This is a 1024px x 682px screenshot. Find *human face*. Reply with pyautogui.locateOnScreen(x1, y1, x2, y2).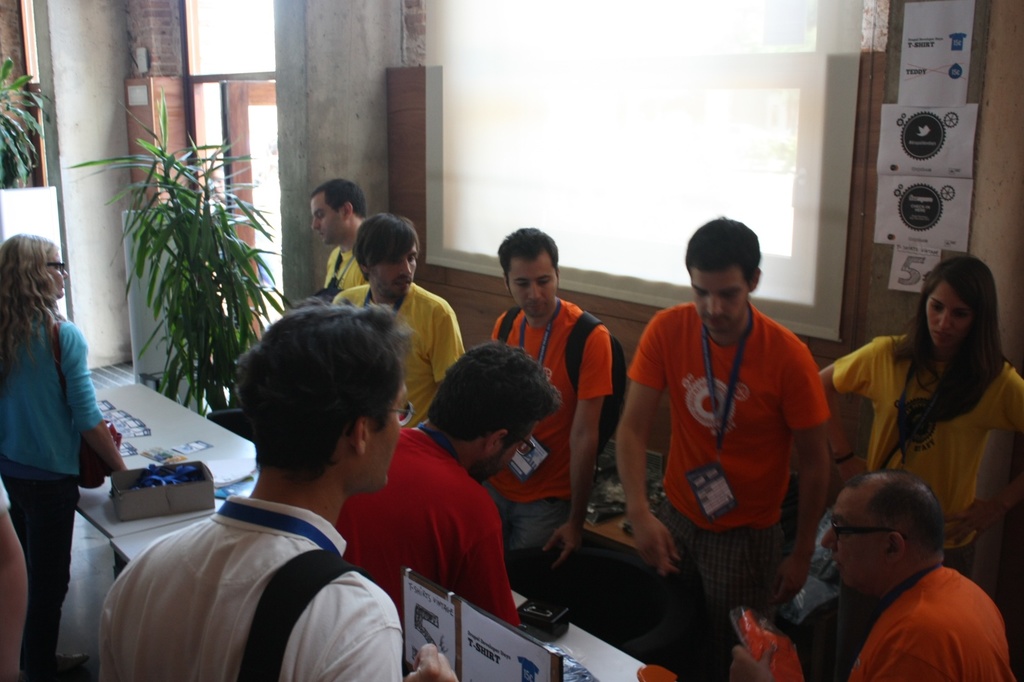
pyautogui.locateOnScreen(507, 255, 556, 316).
